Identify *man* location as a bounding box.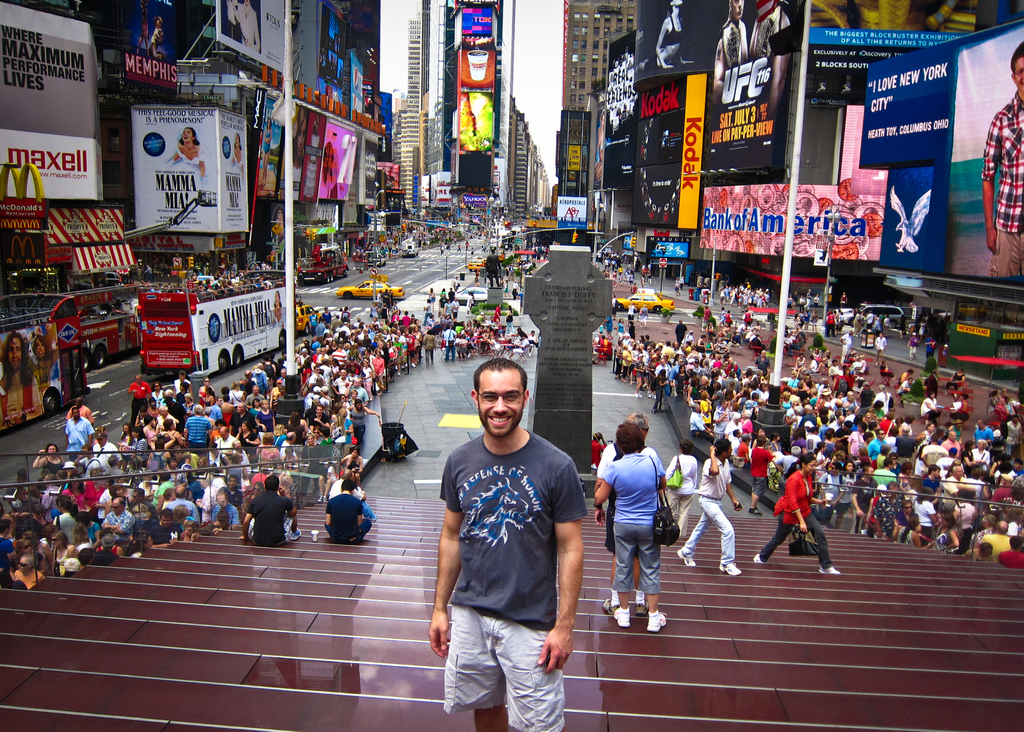
box=[237, 475, 301, 546].
